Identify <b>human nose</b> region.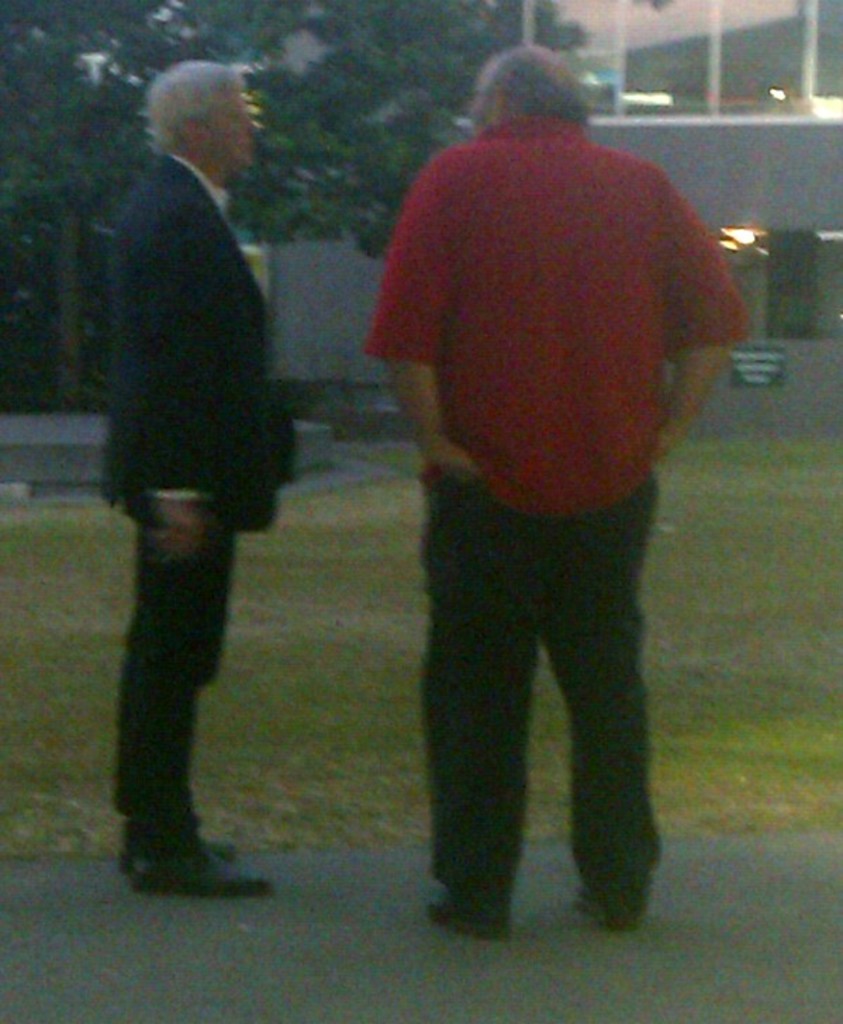
Region: (left=245, top=114, right=253, bottom=131).
